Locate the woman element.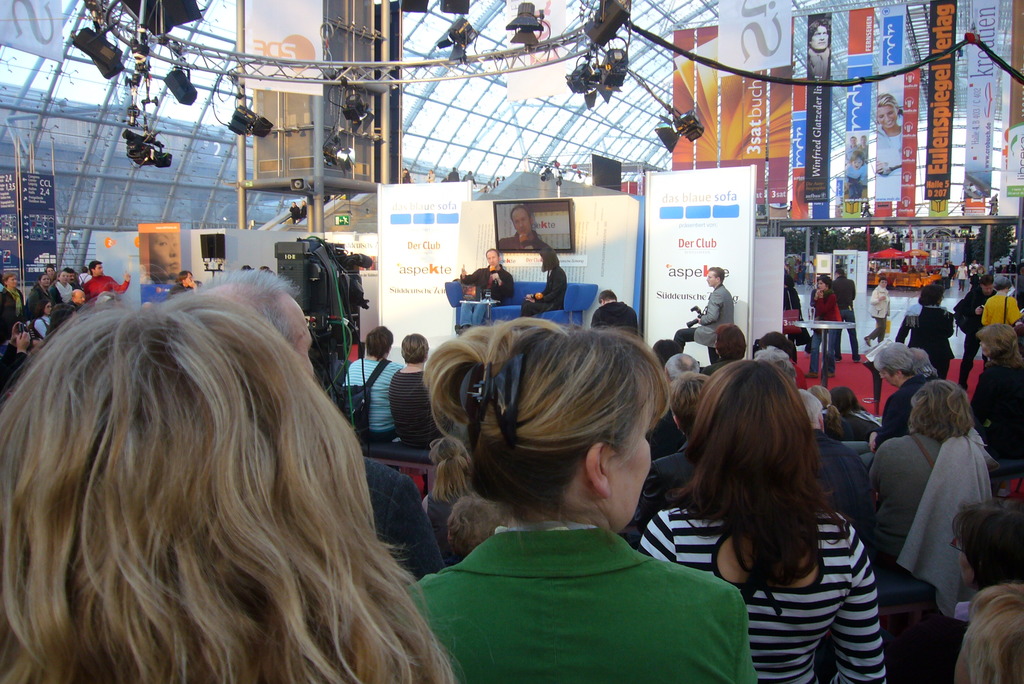
Element bbox: (left=25, top=272, right=56, bottom=318).
